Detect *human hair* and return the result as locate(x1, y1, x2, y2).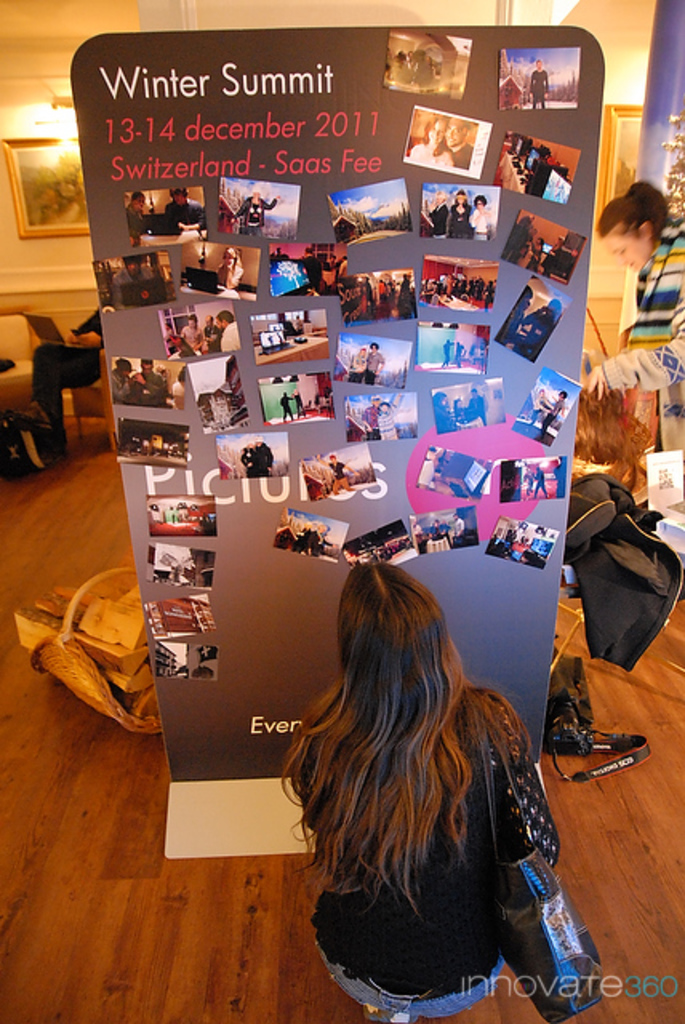
locate(224, 250, 250, 275).
